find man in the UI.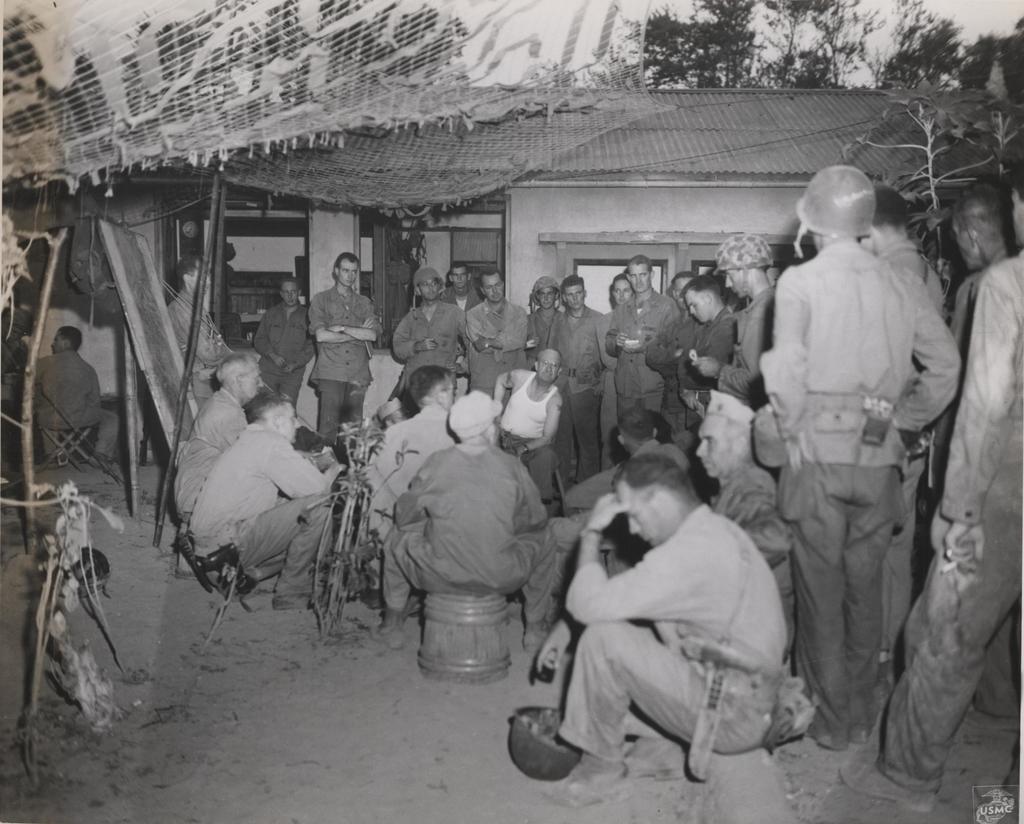
UI element at x1=173 y1=358 x2=262 y2=515.
